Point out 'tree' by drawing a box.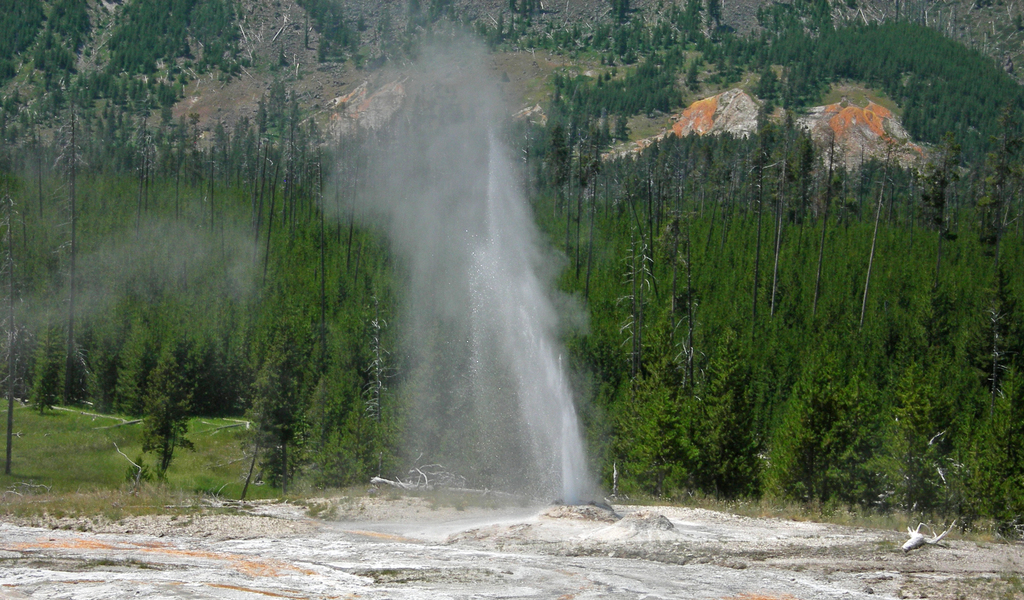
detection(238, 312, 287, 503).
